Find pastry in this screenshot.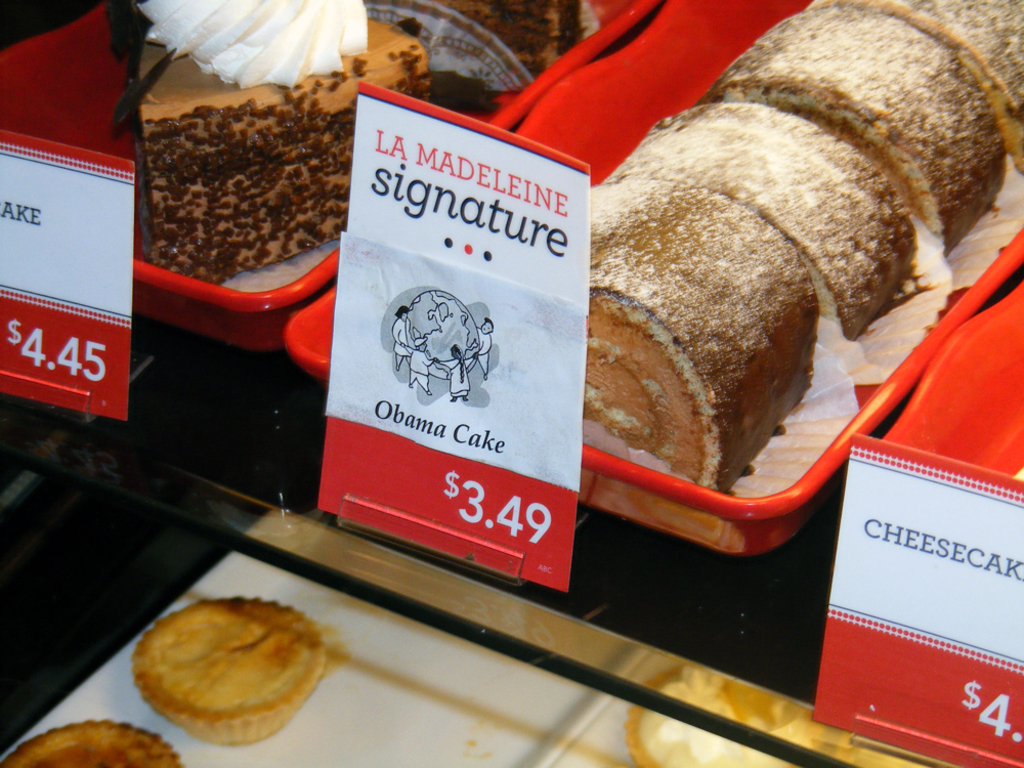
The bounding box for pastry is x1=693, y1=6, x2=1008, y2=261.
